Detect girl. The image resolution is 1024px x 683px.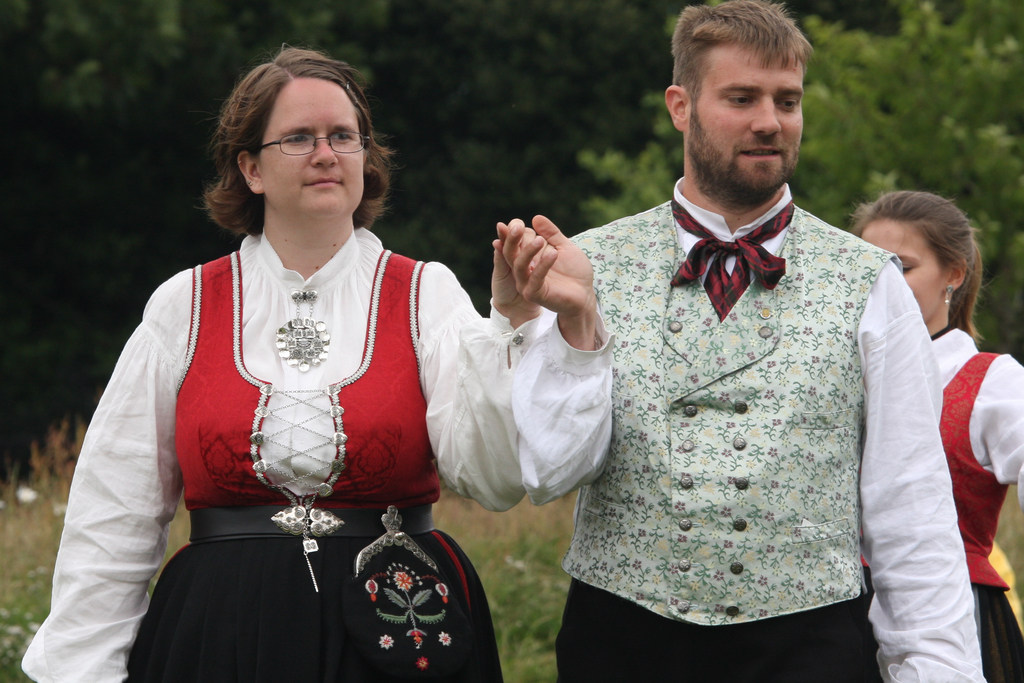
rect(845, 188, 1023, 682).
